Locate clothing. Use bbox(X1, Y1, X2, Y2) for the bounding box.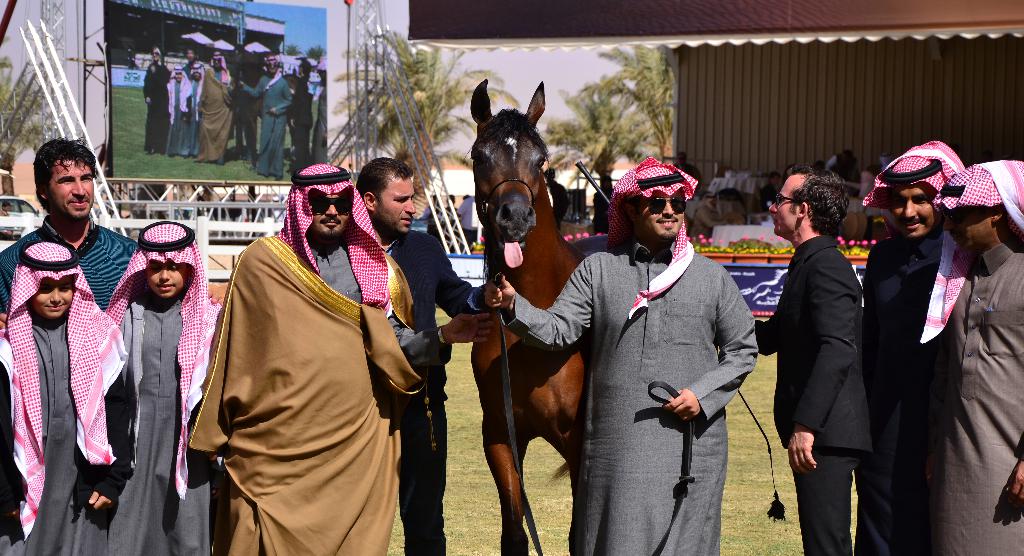
bbox(1, 217, 147, 308).
